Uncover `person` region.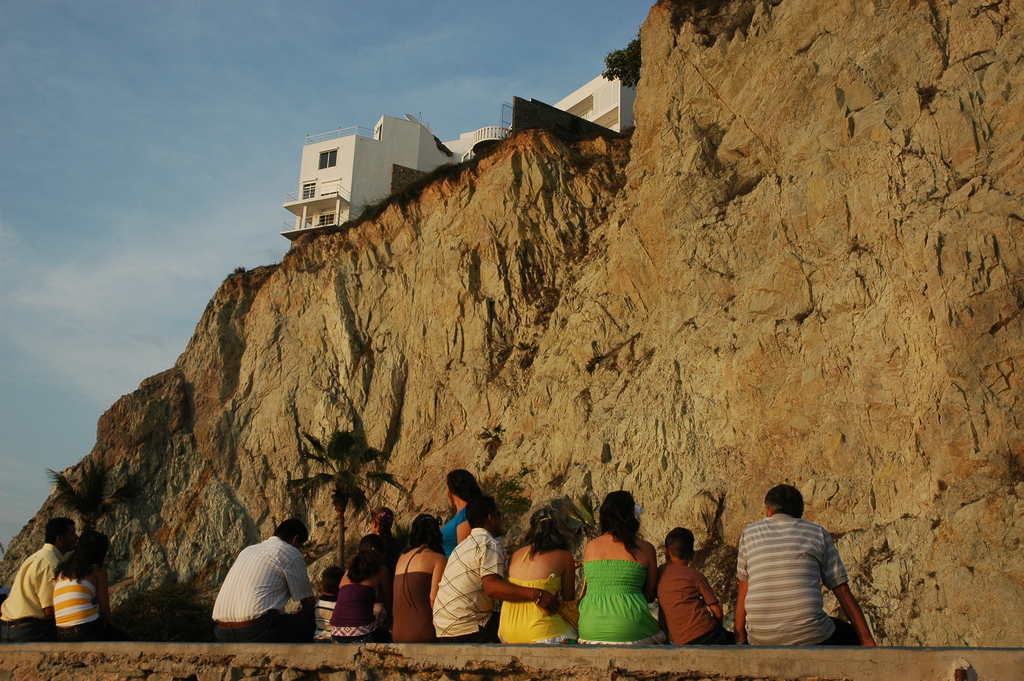
Uncovered: detection(577, 486, 668, 646).
